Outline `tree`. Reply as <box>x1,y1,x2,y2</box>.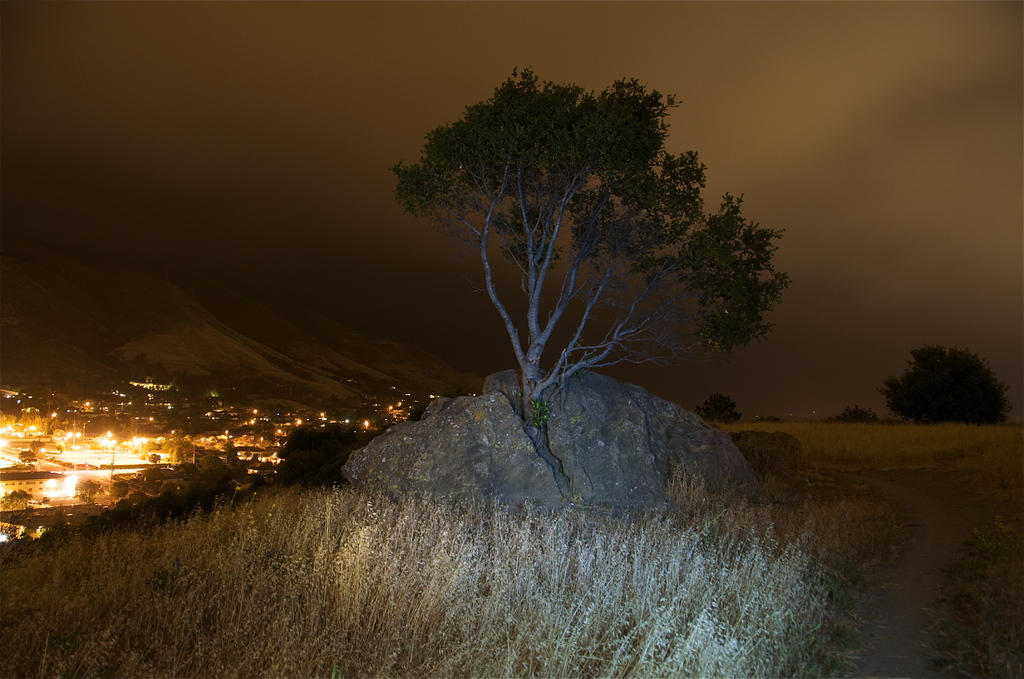
<box>386,44,759,459</box>.
